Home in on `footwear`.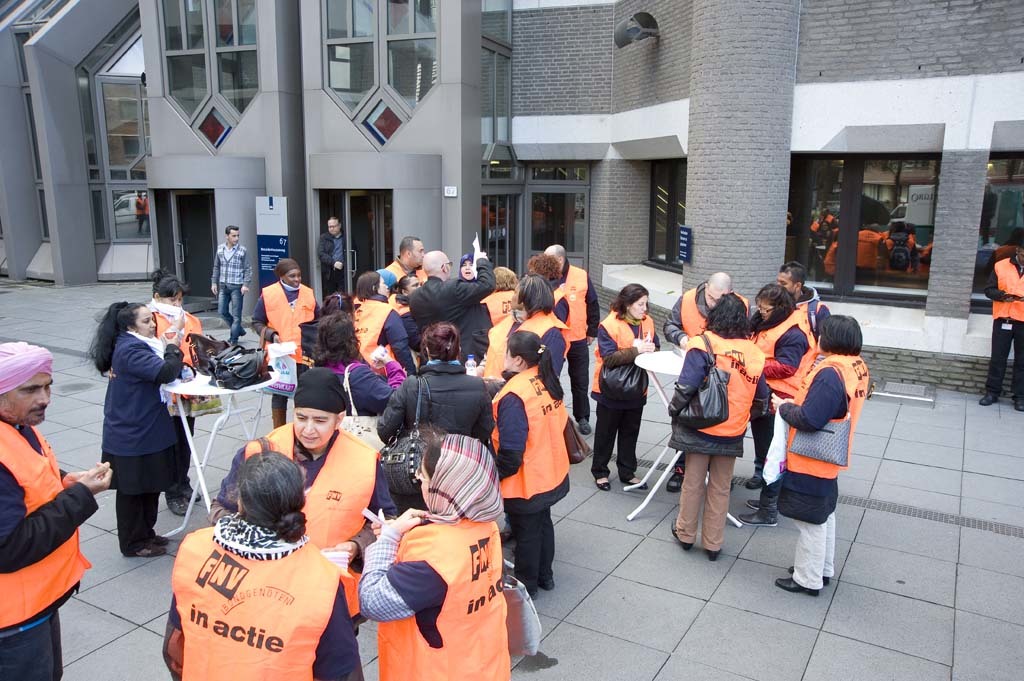
Homed in at x1=1010 y1=398 x2=1020 y2=412.
